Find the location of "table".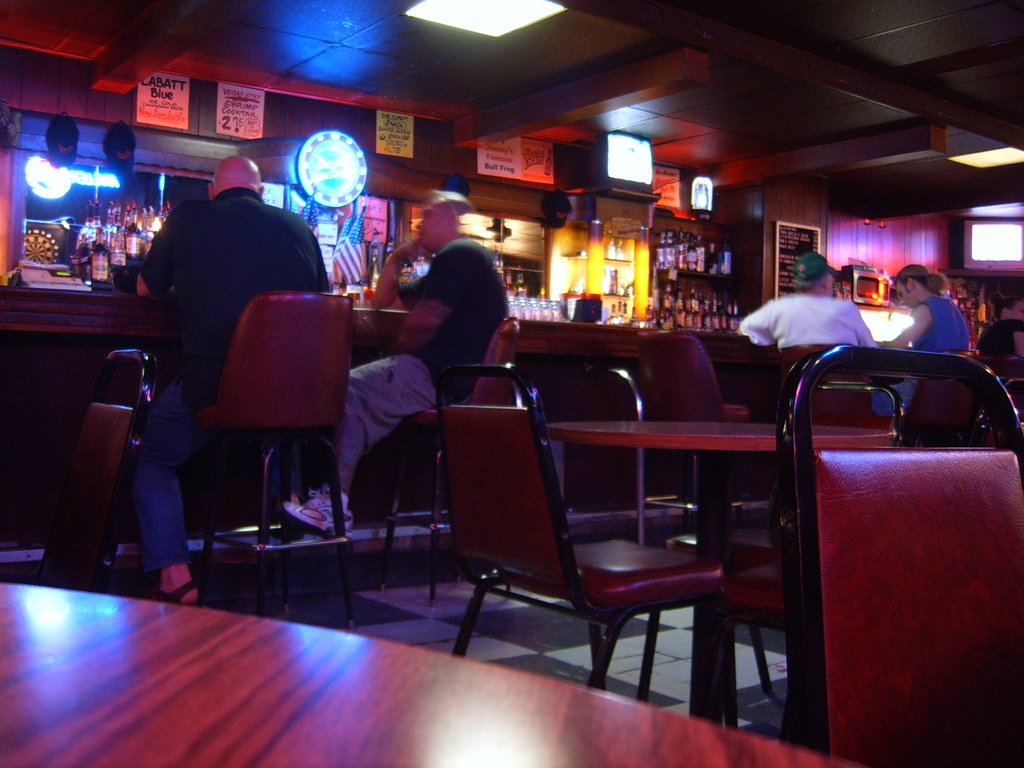
Location: [545, 420, 893, 714].
